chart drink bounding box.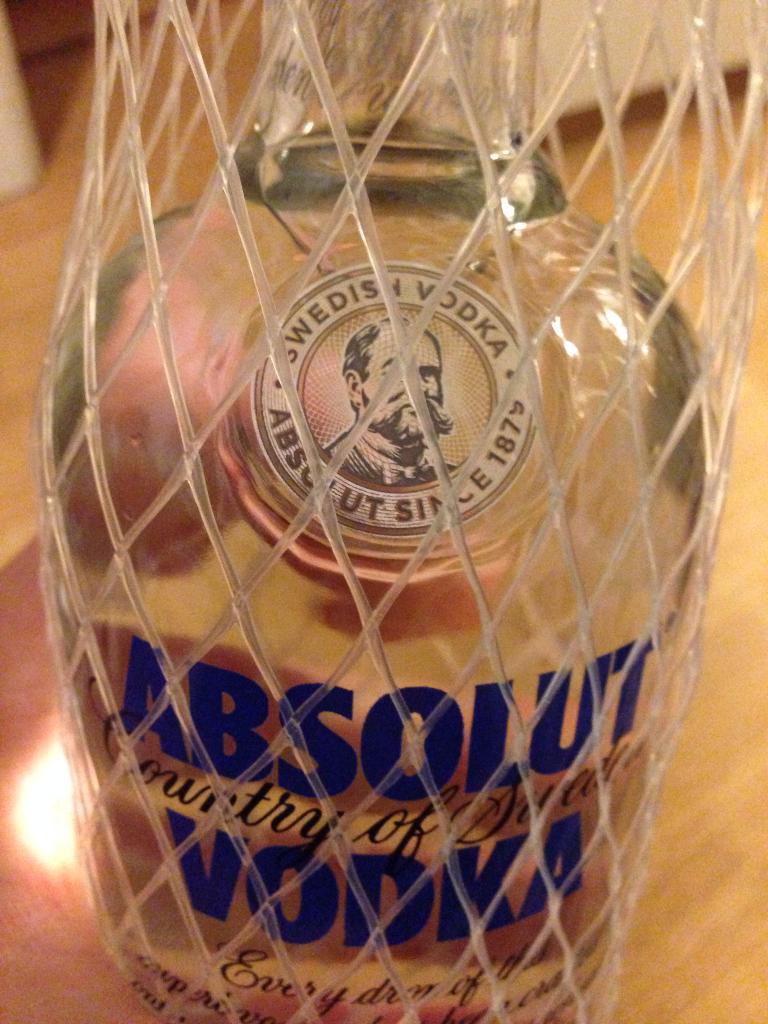
Charted: crop(86, 140, 713, 1023).
